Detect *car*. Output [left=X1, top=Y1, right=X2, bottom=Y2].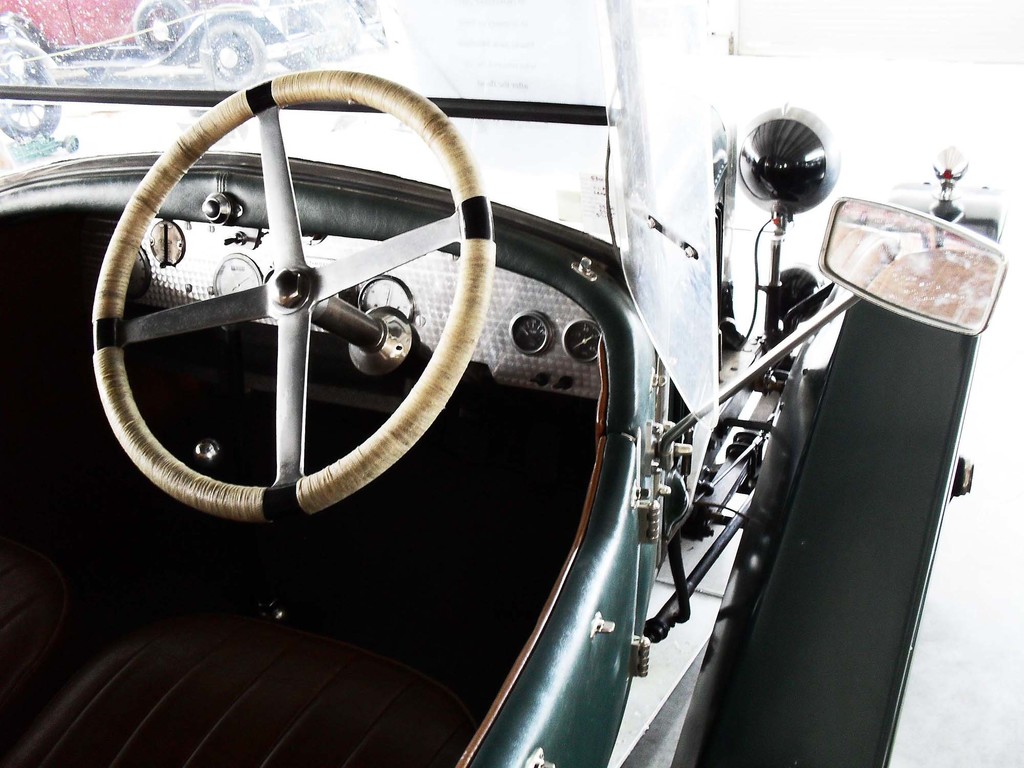
[left=50, top=43, right=982, bottom=716].
